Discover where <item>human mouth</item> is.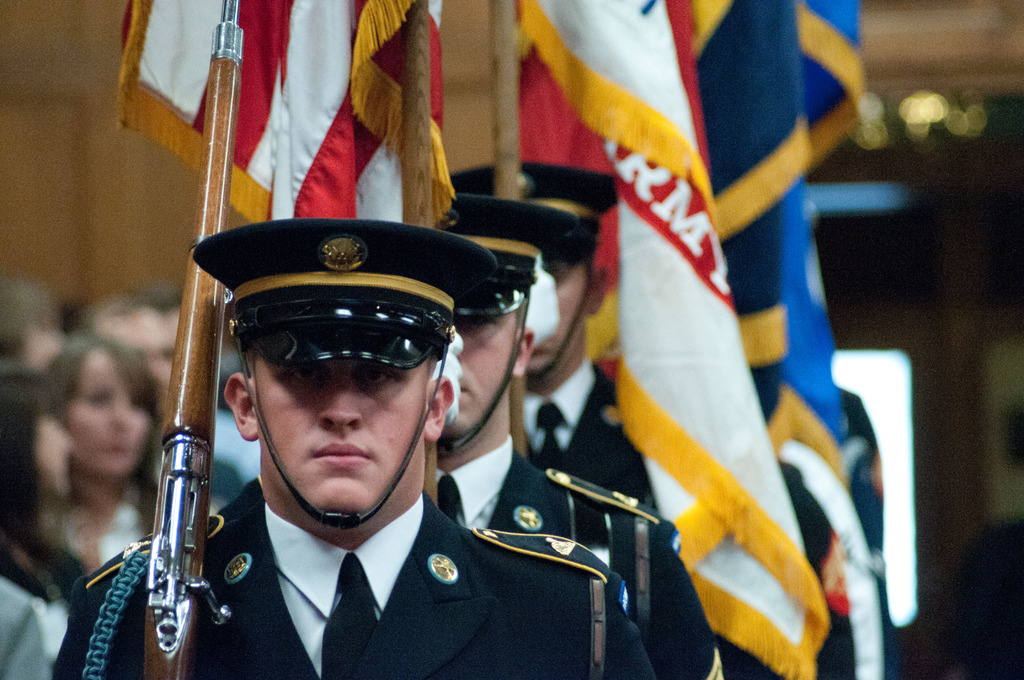
Discovered at (314, 440, 371, 466).
